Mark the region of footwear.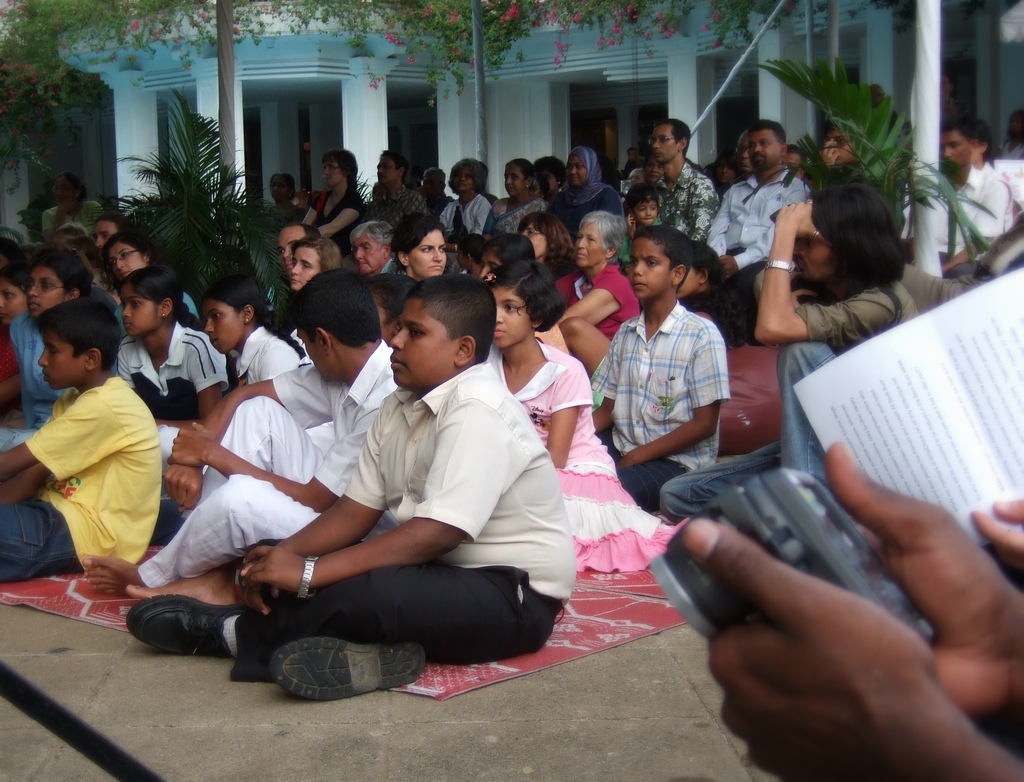
Region: <bbox>132, 591, 241, 667</bbox>.
